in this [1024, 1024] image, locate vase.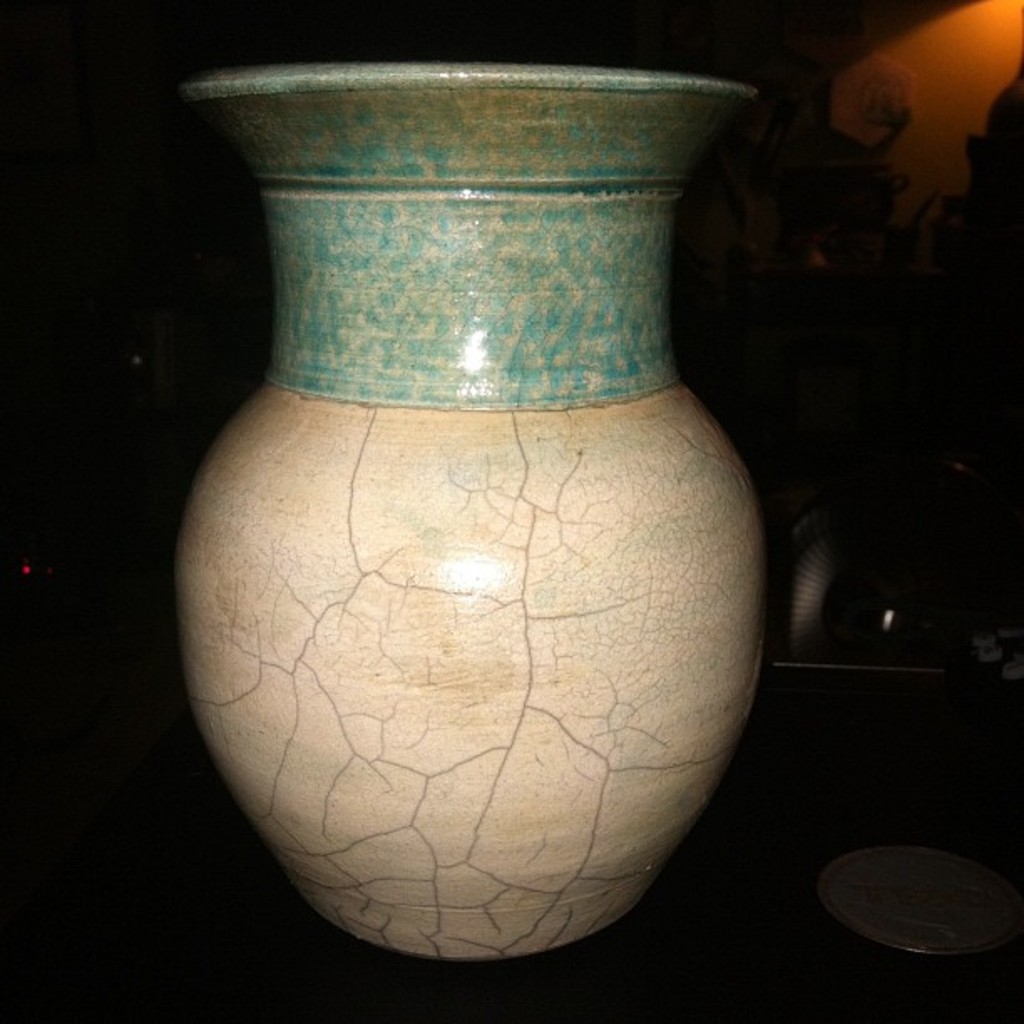
Bounding box: detection(177, 62, 766, 962).
